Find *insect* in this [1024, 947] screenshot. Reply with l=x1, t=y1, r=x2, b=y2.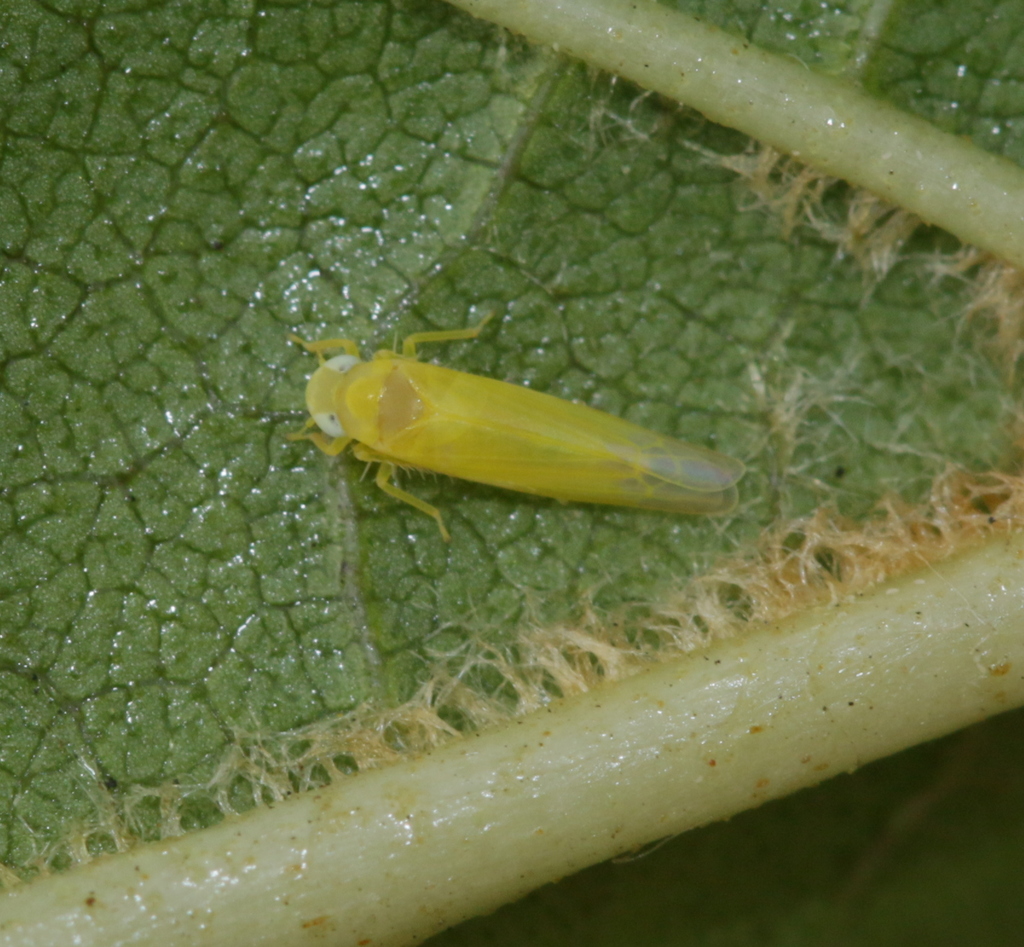
l=278, t=318, r=737, b=545.
